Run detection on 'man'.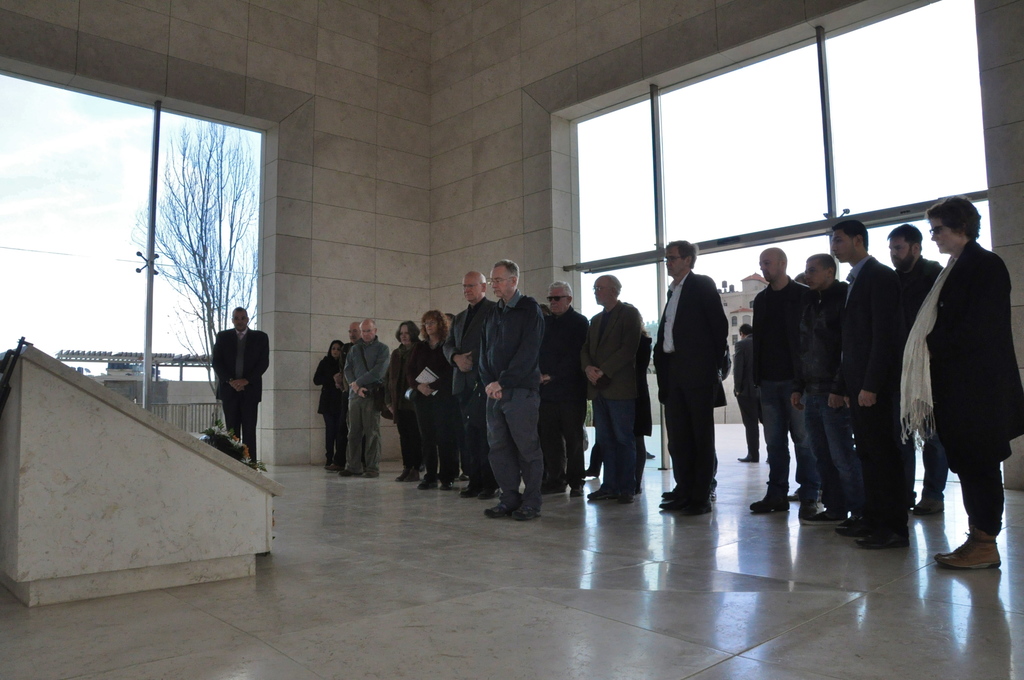
Result: locate(445, 261, 491, 503).
